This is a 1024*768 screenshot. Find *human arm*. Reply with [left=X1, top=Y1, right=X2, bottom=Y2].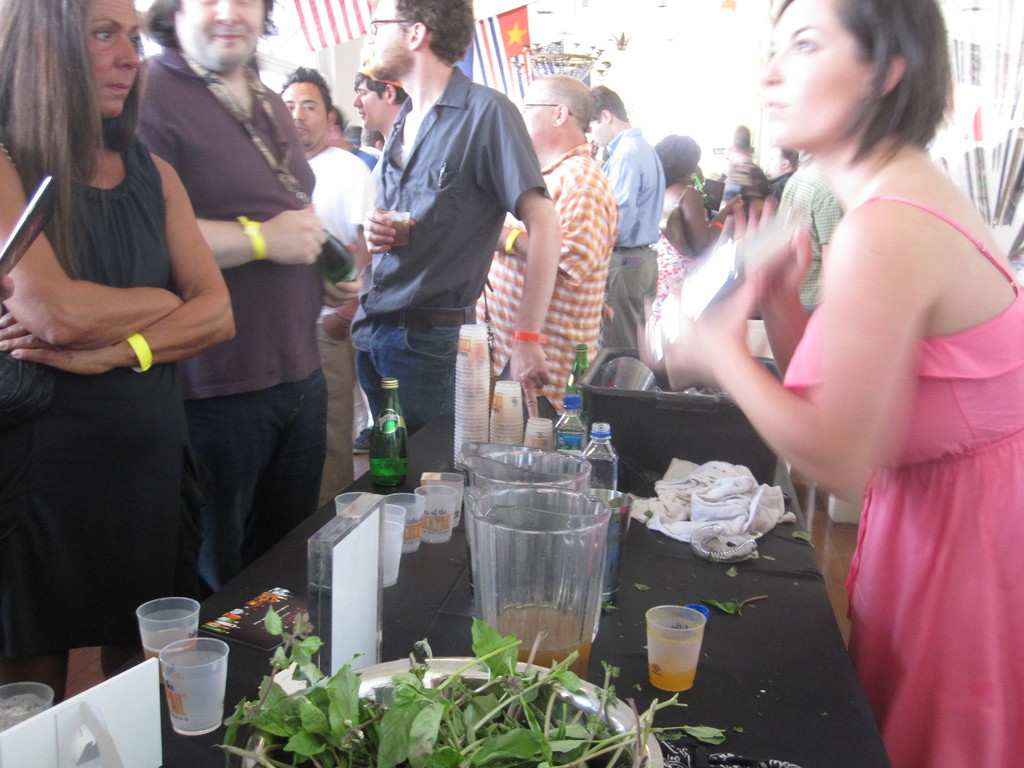
[left=0, top=135, right=186, bottom=352].
